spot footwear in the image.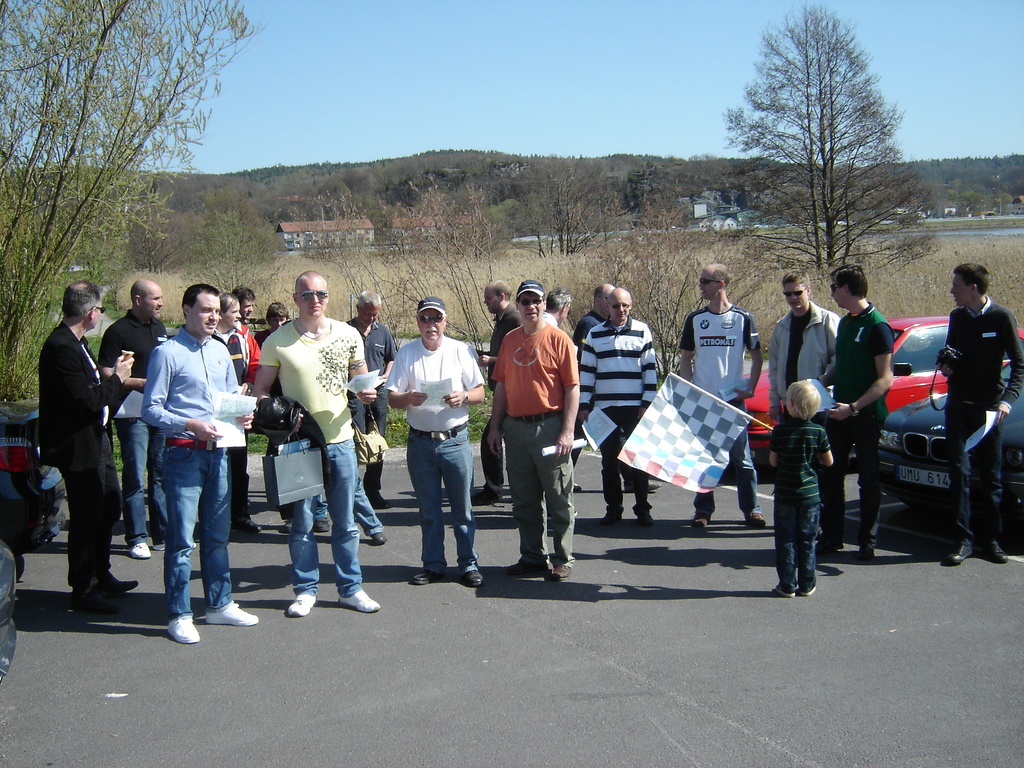
footwear found at region(600, 511, 621, 525).
